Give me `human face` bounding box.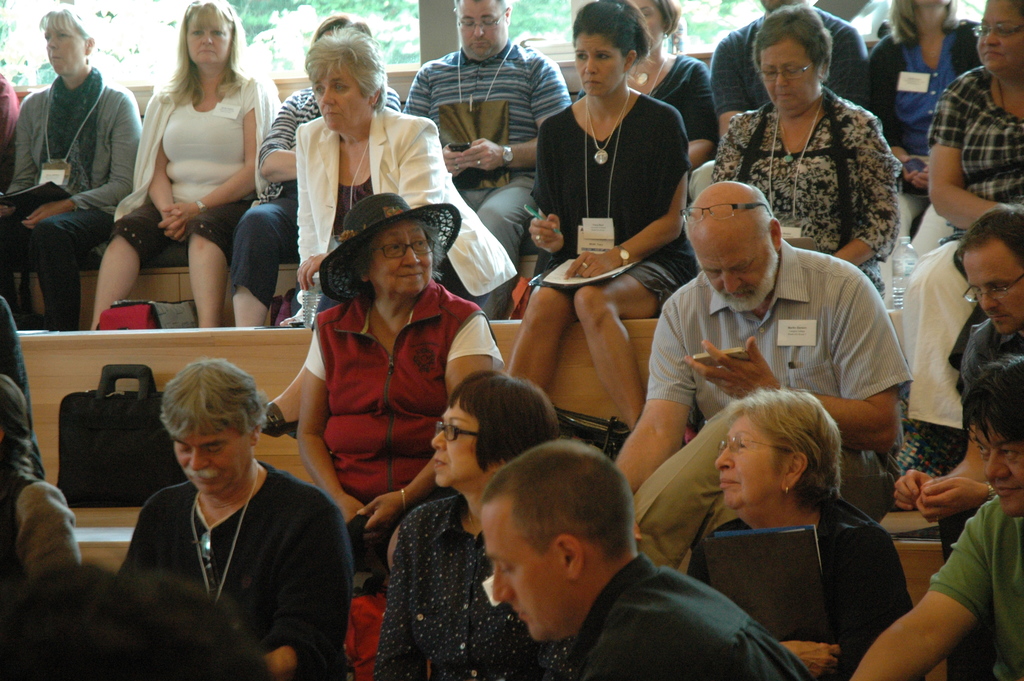
bbox=(457, 0, 509, 63).
